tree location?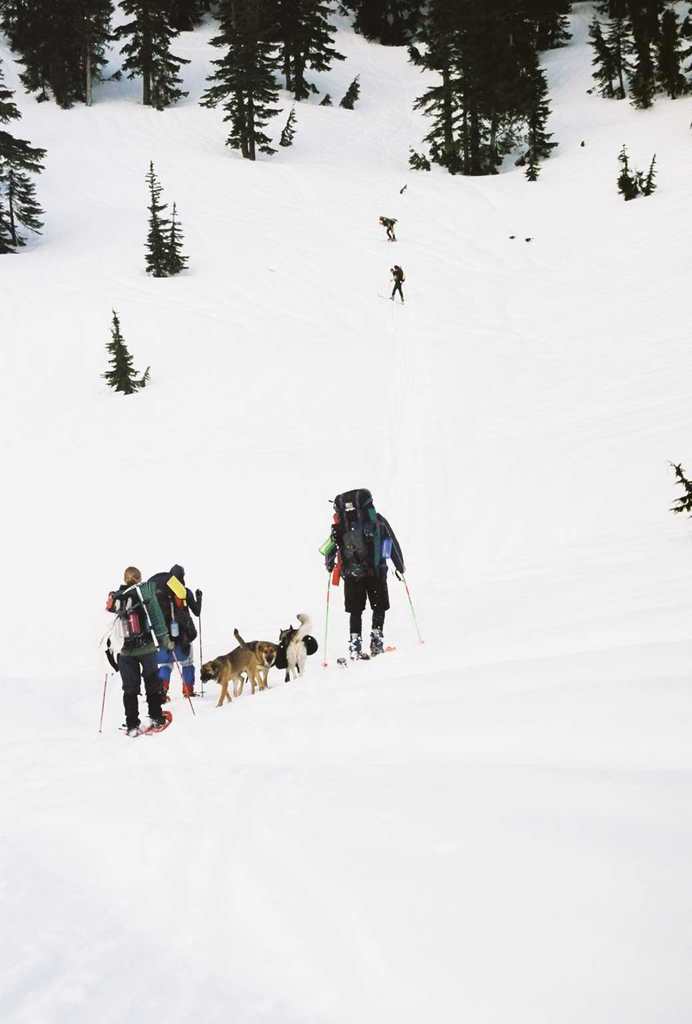
(190,23,305,155)
